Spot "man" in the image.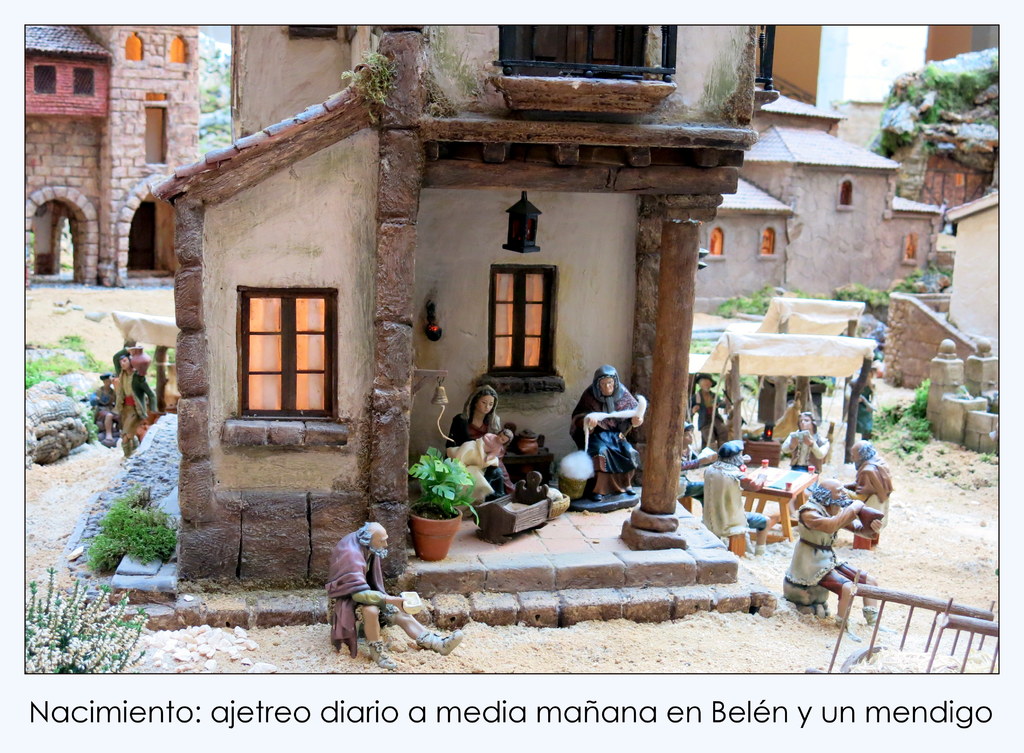
"man" found at bbox=[780, 407, 825, 526].
